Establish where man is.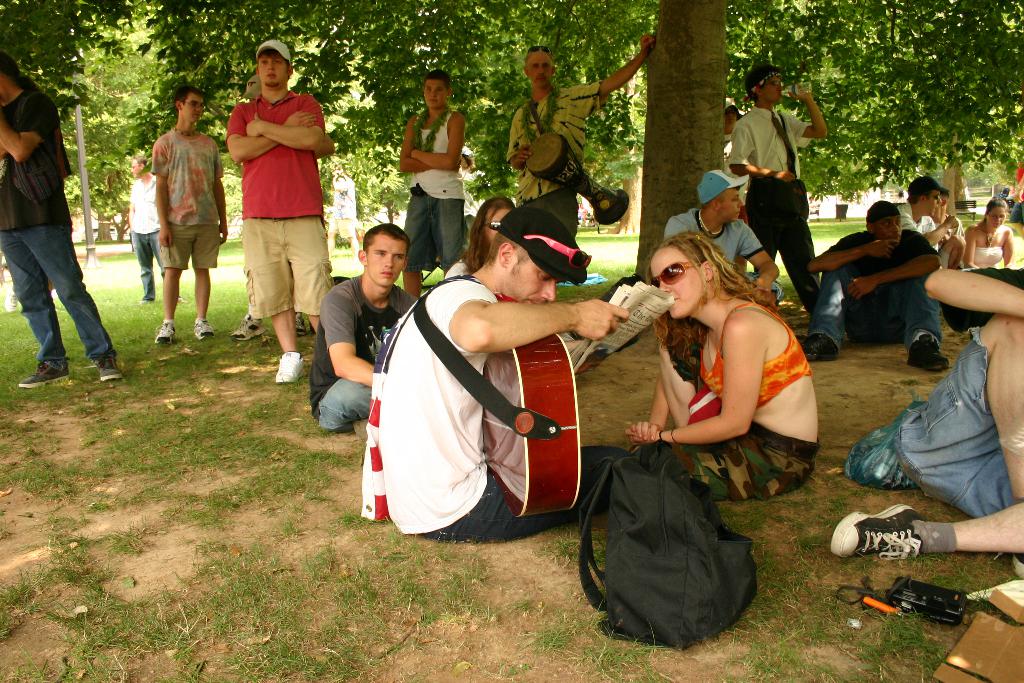
Established at select_region(668, 169, 783, 300).
